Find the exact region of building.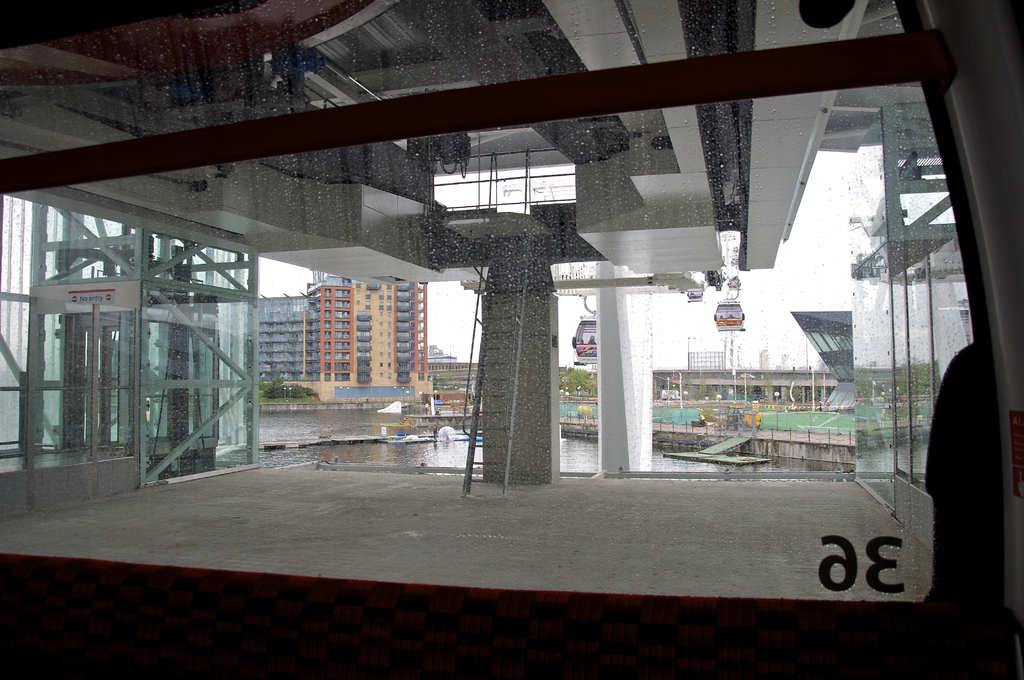
Exact region: (left=0, top=0, right=1023, bottom=679).
